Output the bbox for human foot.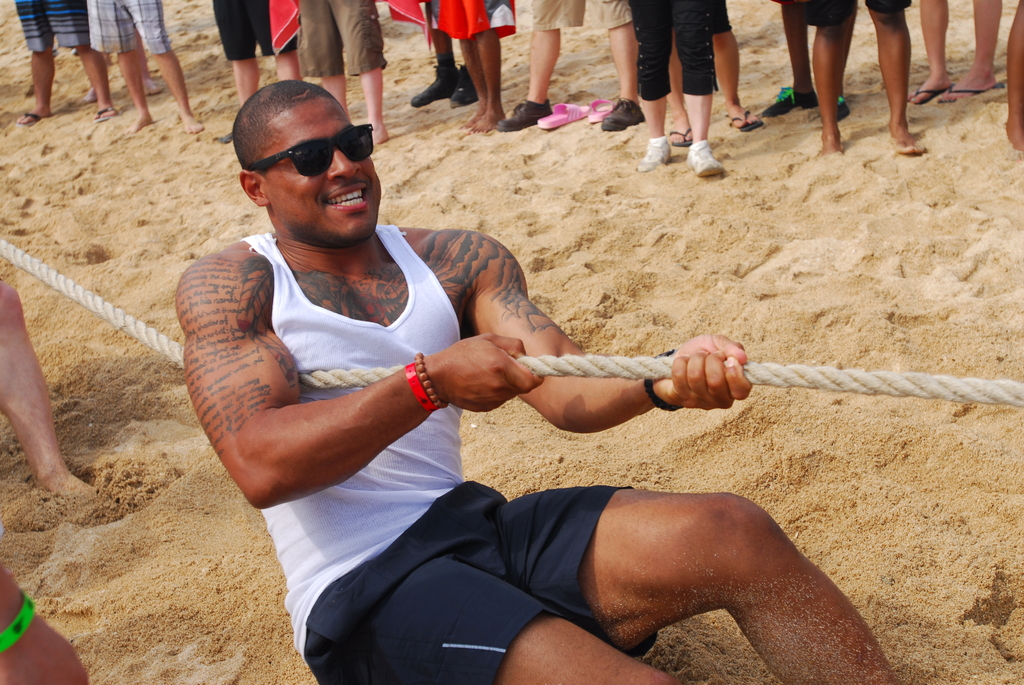
detection(1005, 116, 1023, 154).
